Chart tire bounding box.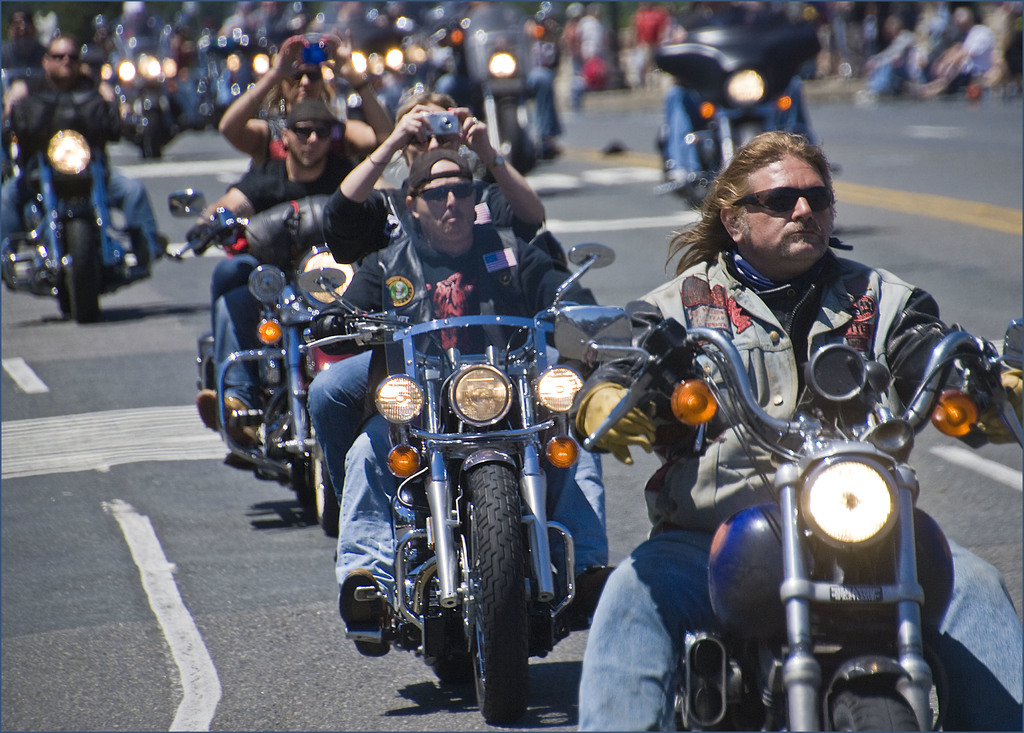
Charted: <box>442,638,470,693</box>.
